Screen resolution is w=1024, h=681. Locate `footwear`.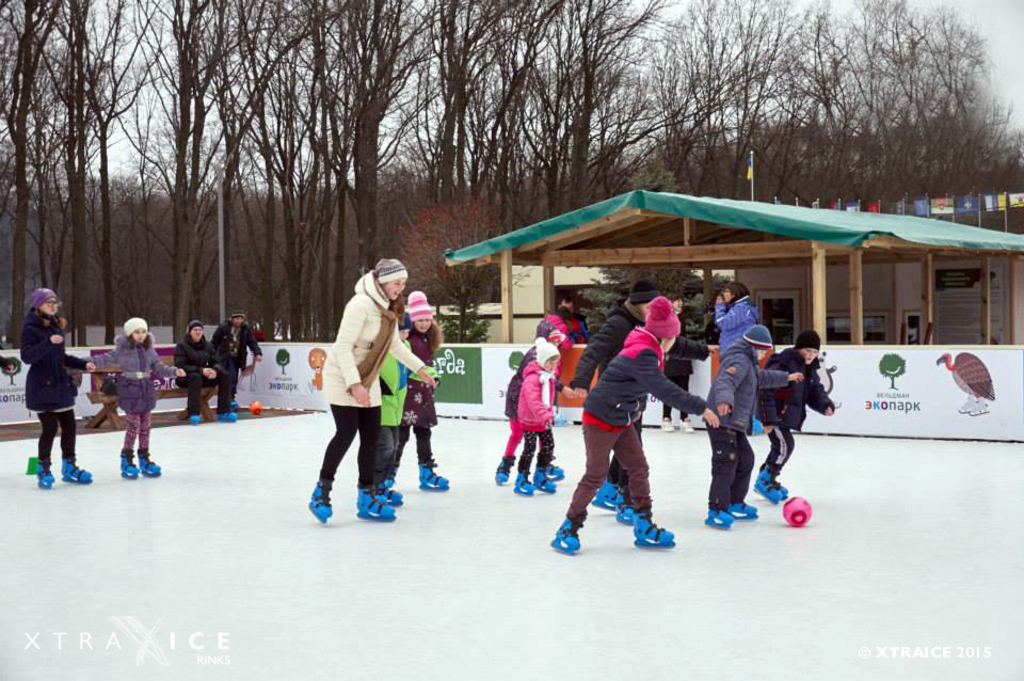
box(189, 411, 202, 423).
